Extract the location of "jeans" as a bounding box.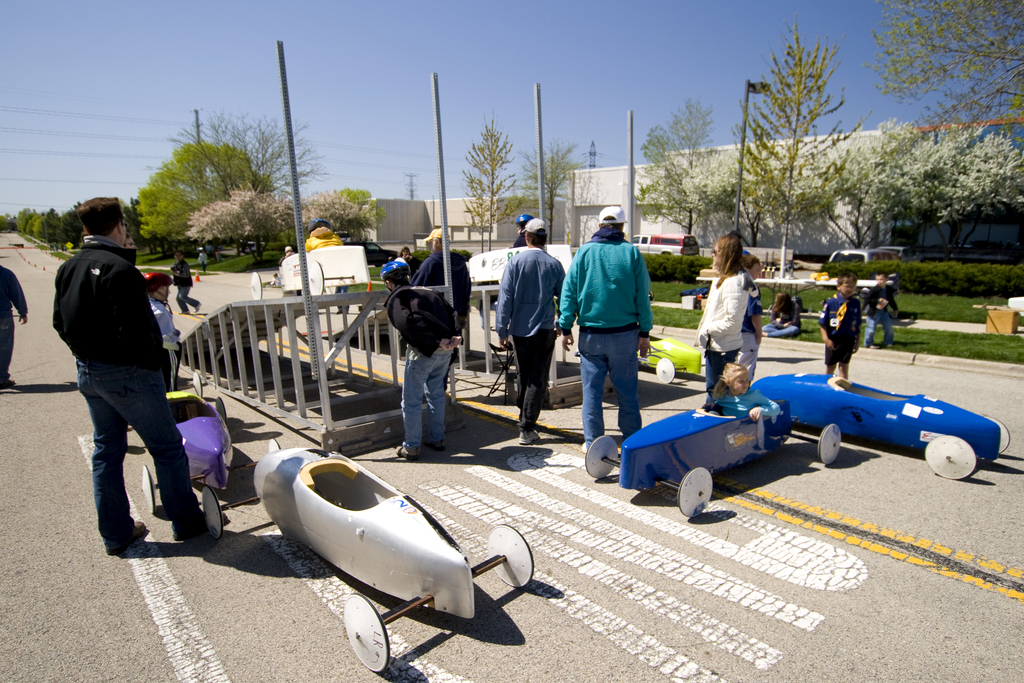
[575, 324, 646, 445].
